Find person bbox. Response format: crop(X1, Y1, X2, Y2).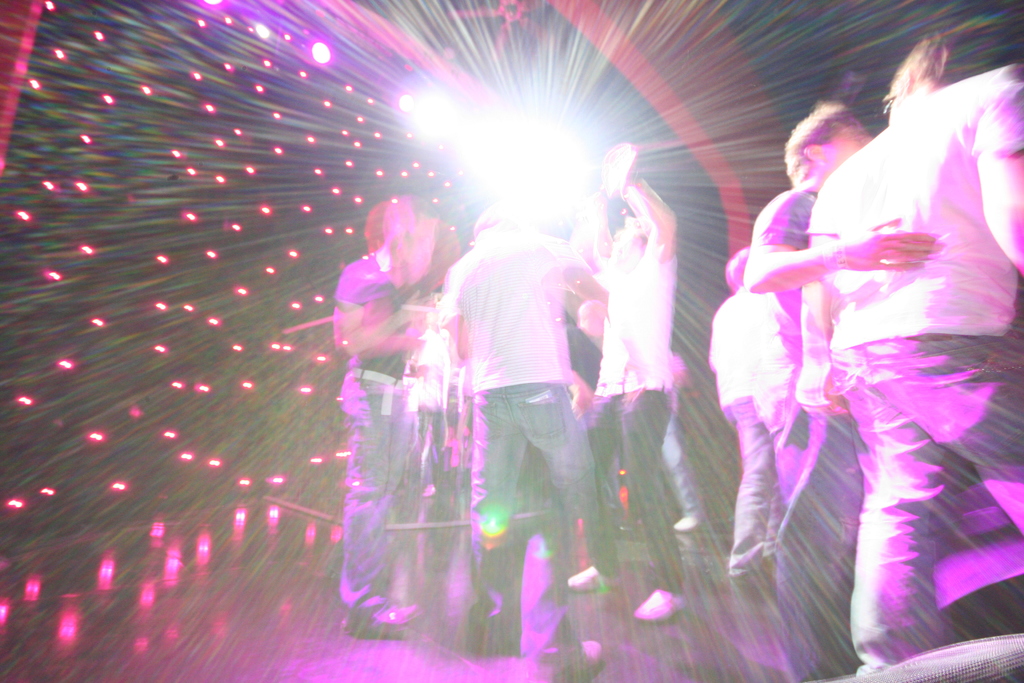
crop(580, 133, 676, 632).
